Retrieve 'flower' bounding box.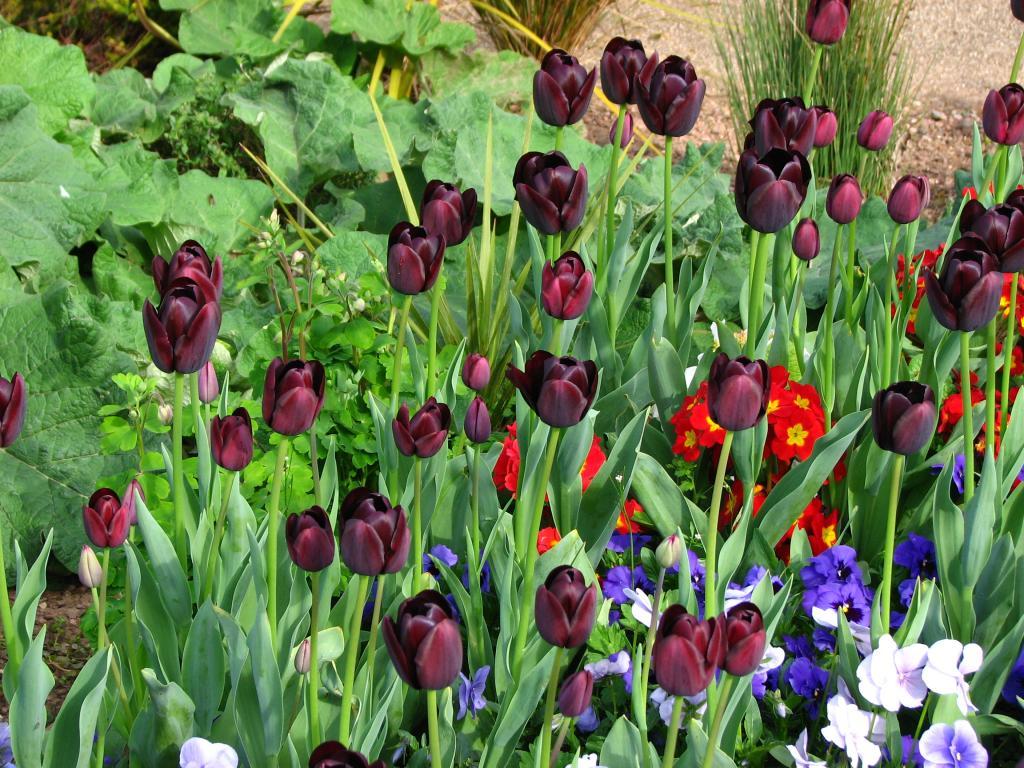
Bounding box: (x1=83, y1=489, x2=126, y2=549).
